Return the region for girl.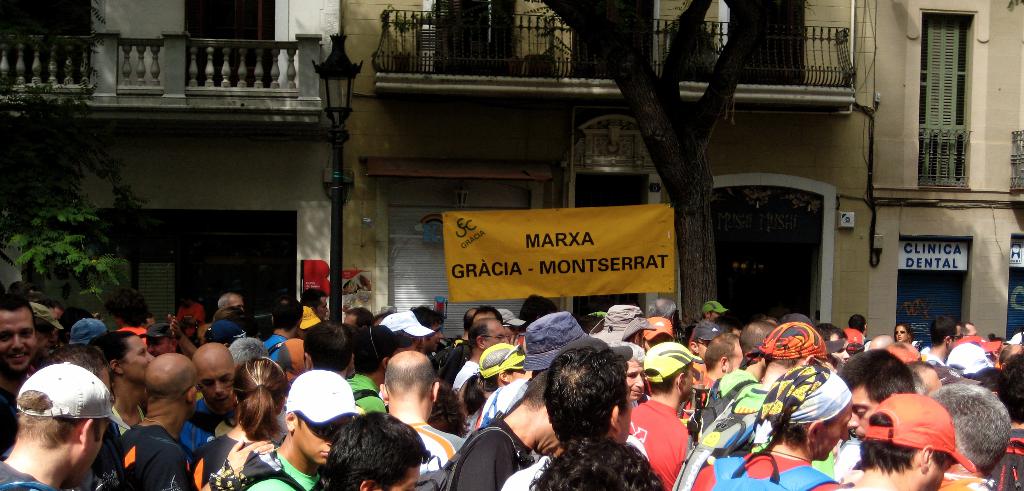
894:325:912:344.
